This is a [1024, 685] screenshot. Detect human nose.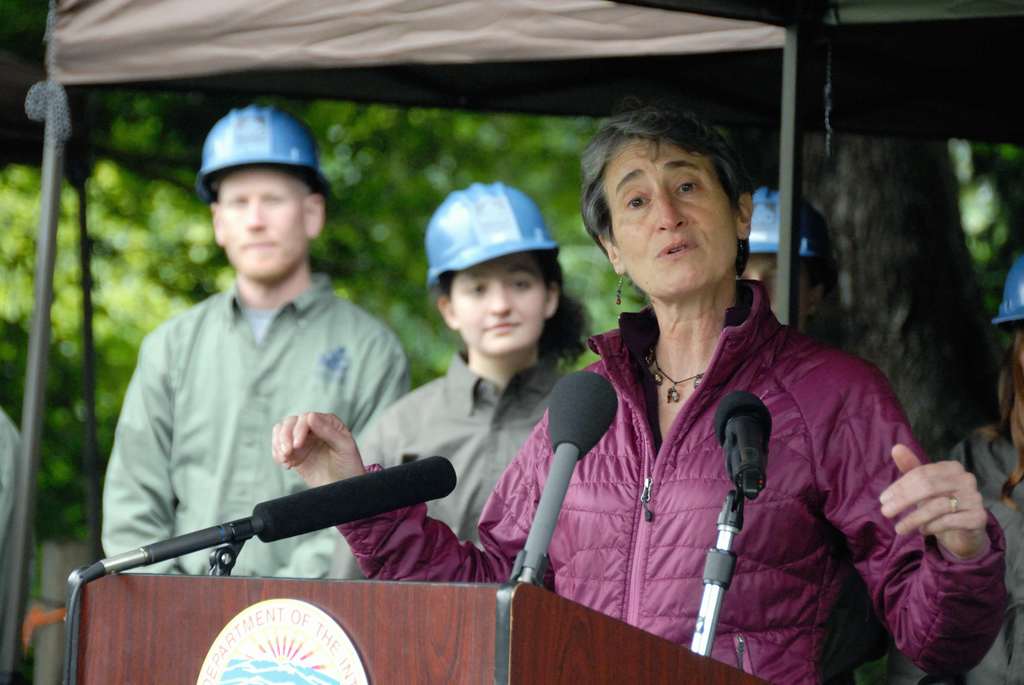
left=655, top=193, right=685, bottom=231.
